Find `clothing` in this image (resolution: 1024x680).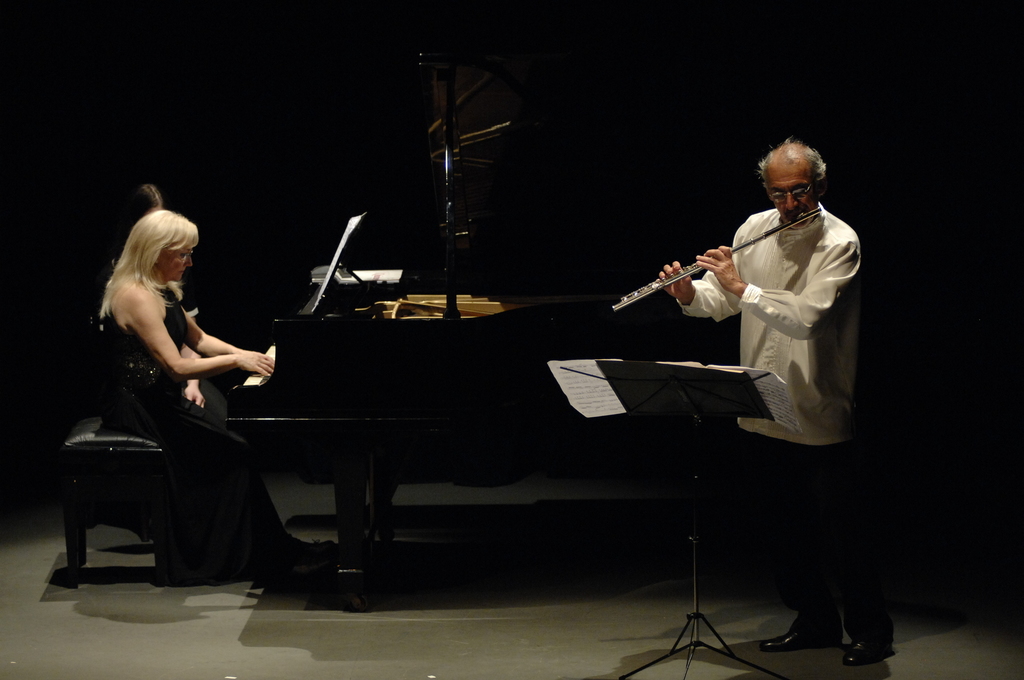
x1=687, y1=200, x2=898, y2=669.
